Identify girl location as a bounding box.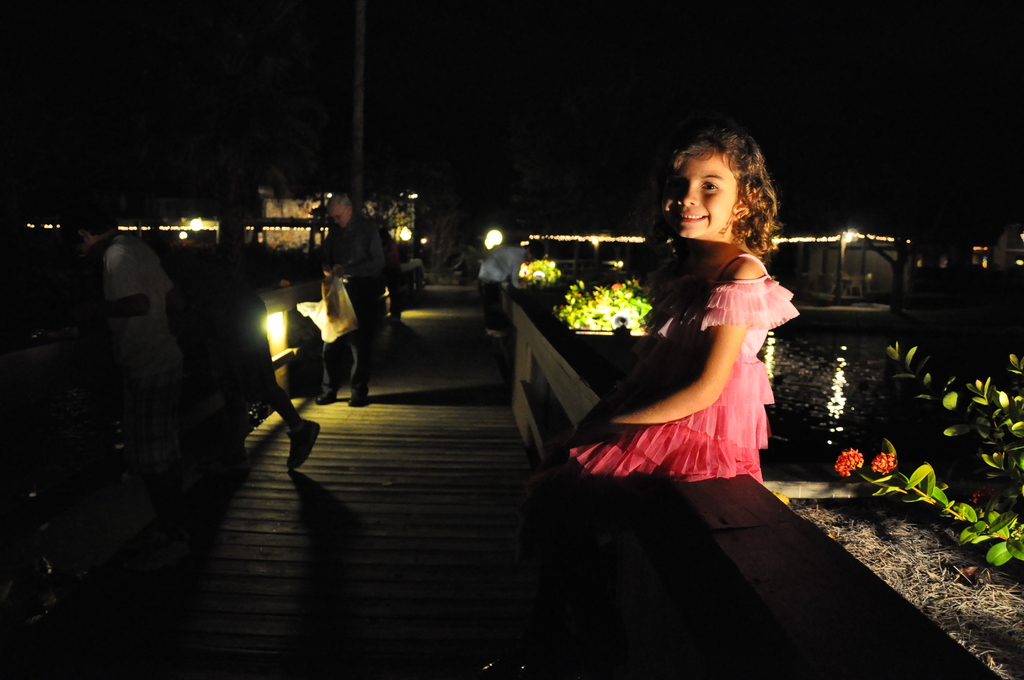
<box>496,114,801,676</box>.
